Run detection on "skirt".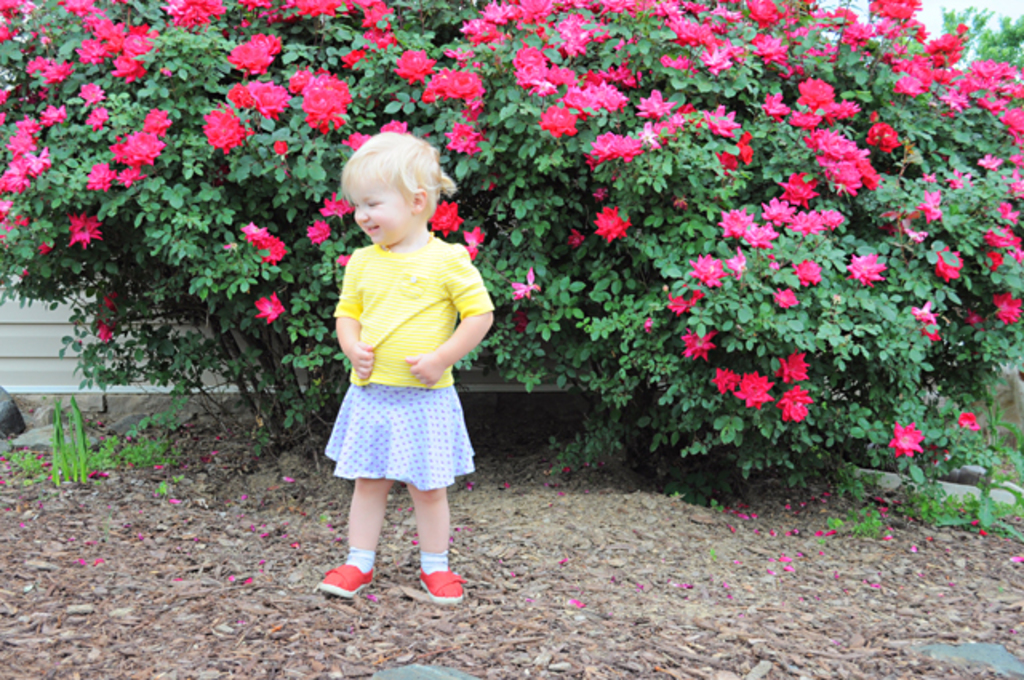
Result: pyautogui.locateOnScreen(317, 382, 483, 493).
